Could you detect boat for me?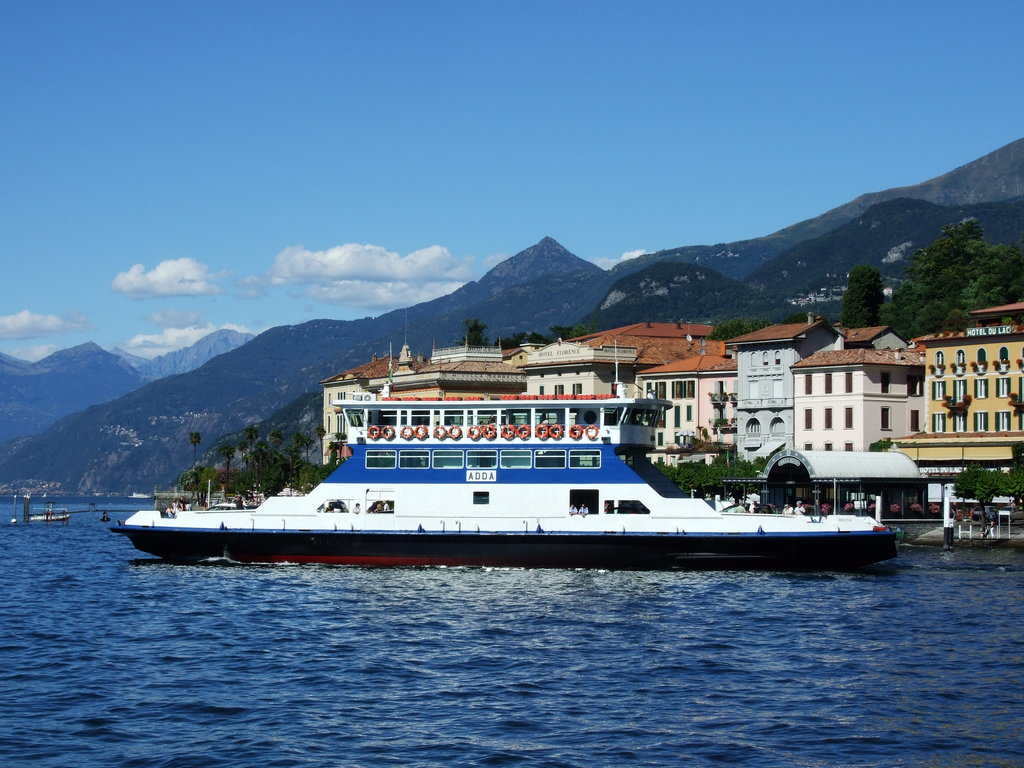
Detection result: box(143, 370, 904, 554).
